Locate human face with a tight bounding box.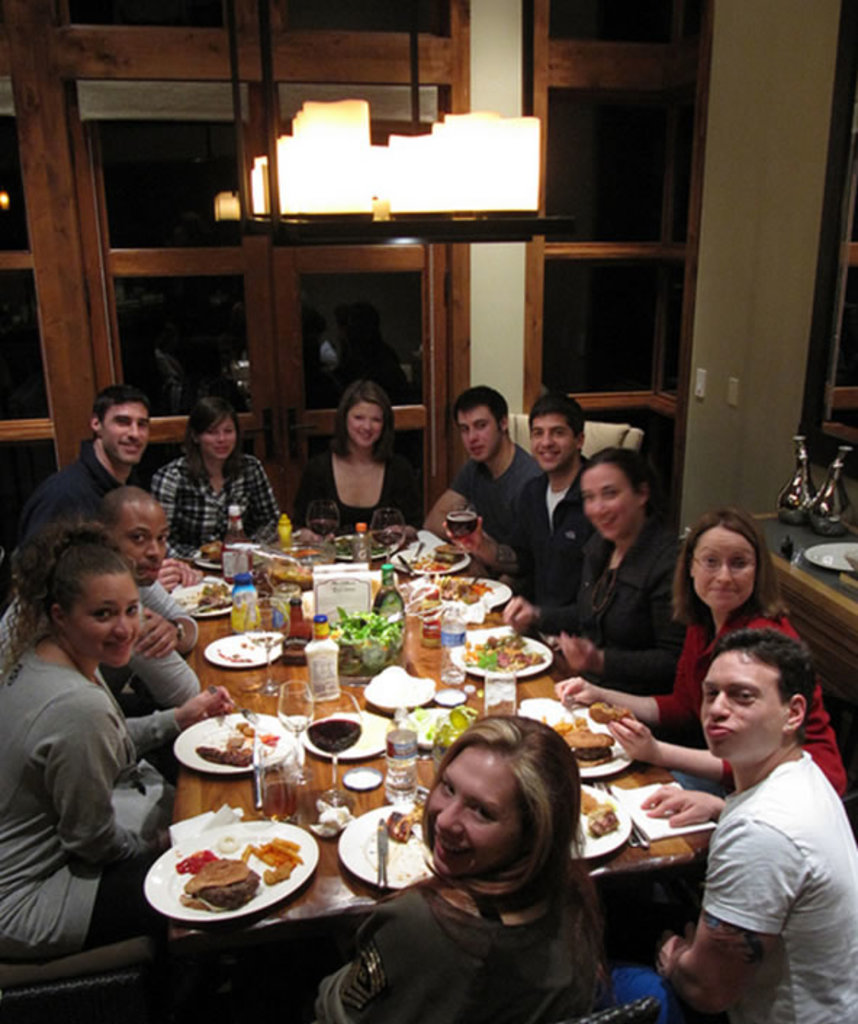
(left=102, top=404, right=148, bottom=463).
